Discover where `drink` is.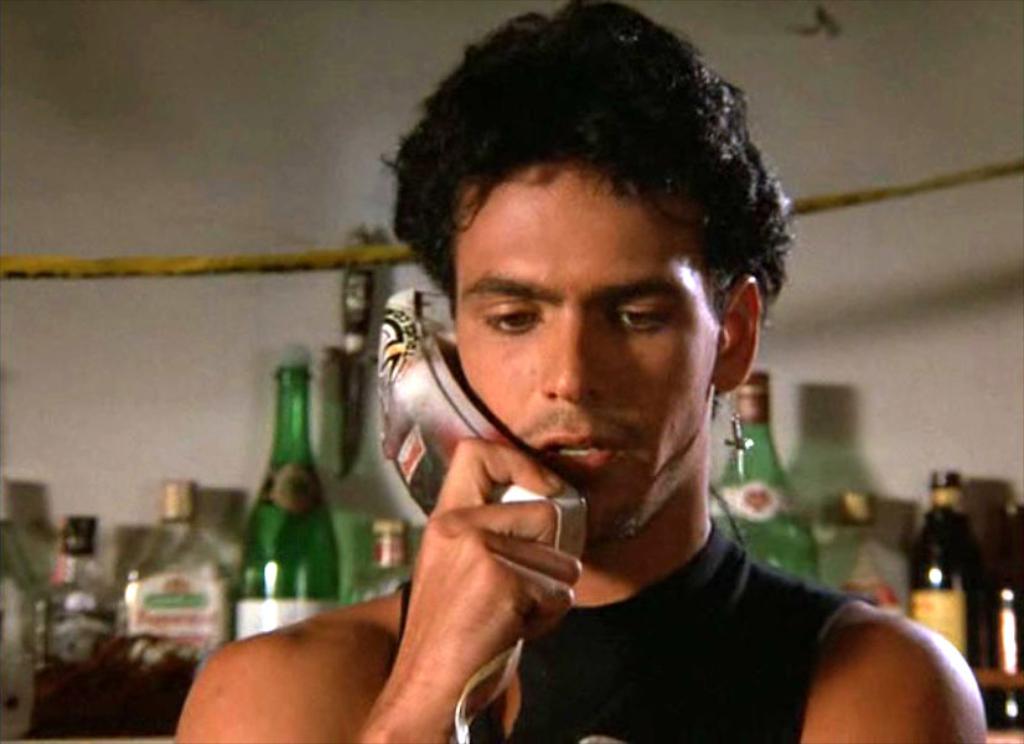
Discovered at bbox(128, 490, 233, 683).
